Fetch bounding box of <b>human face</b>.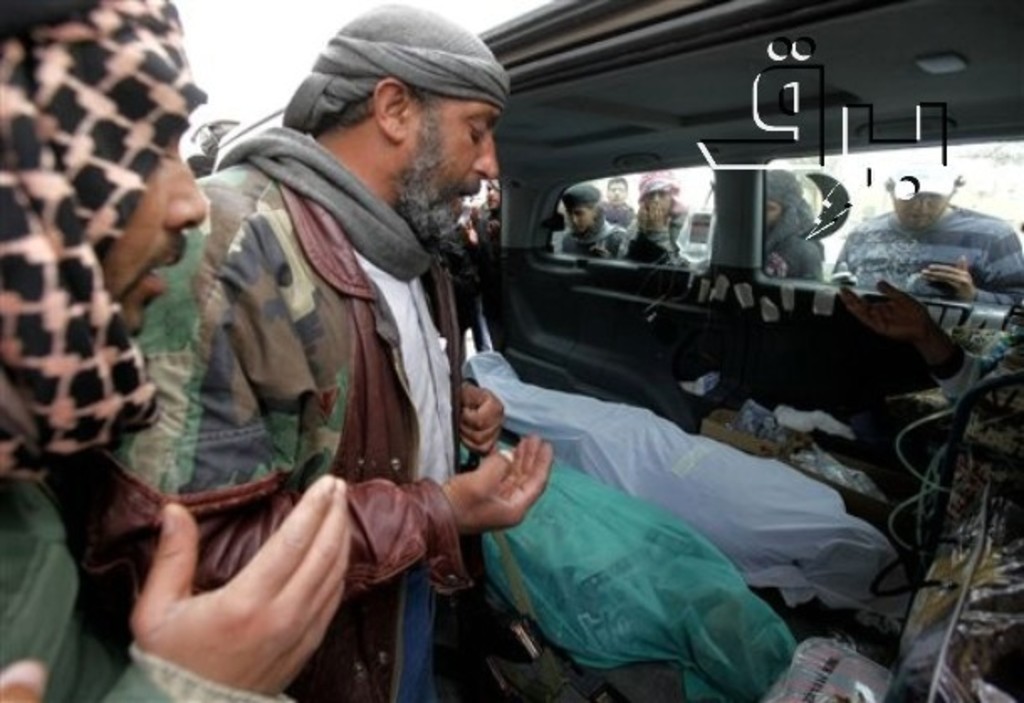
Bbox: <bbox>561, 200, 593, 235</bbox>.
